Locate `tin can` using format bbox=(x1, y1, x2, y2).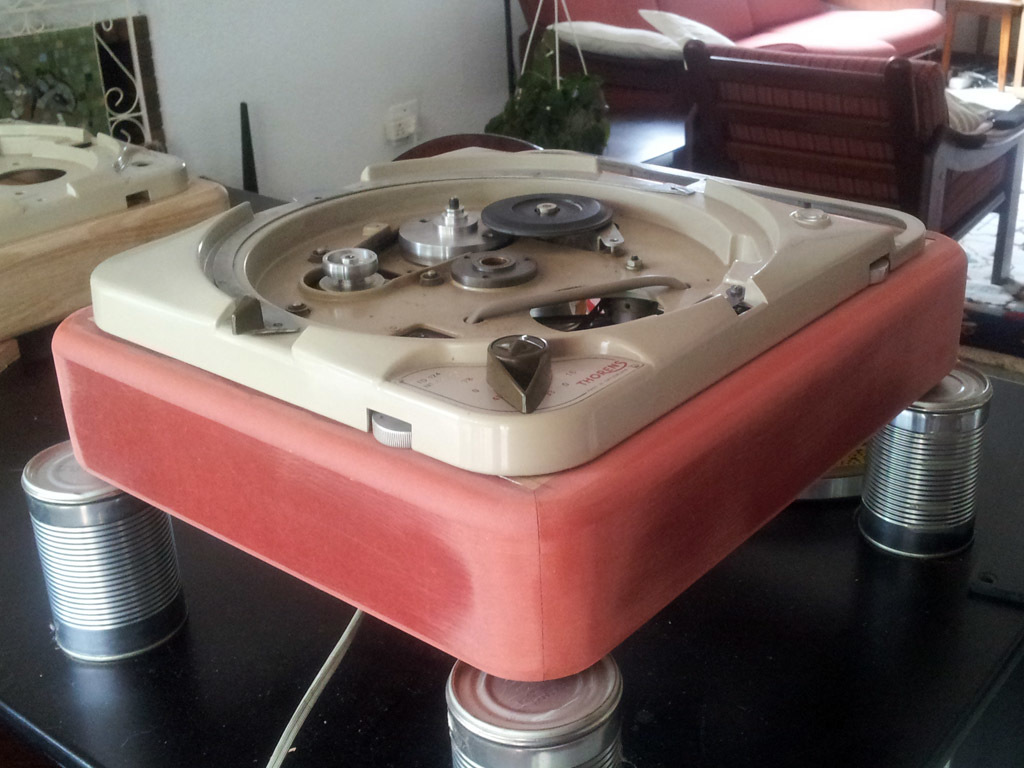
bbox=(860, 357, 995, 567).
